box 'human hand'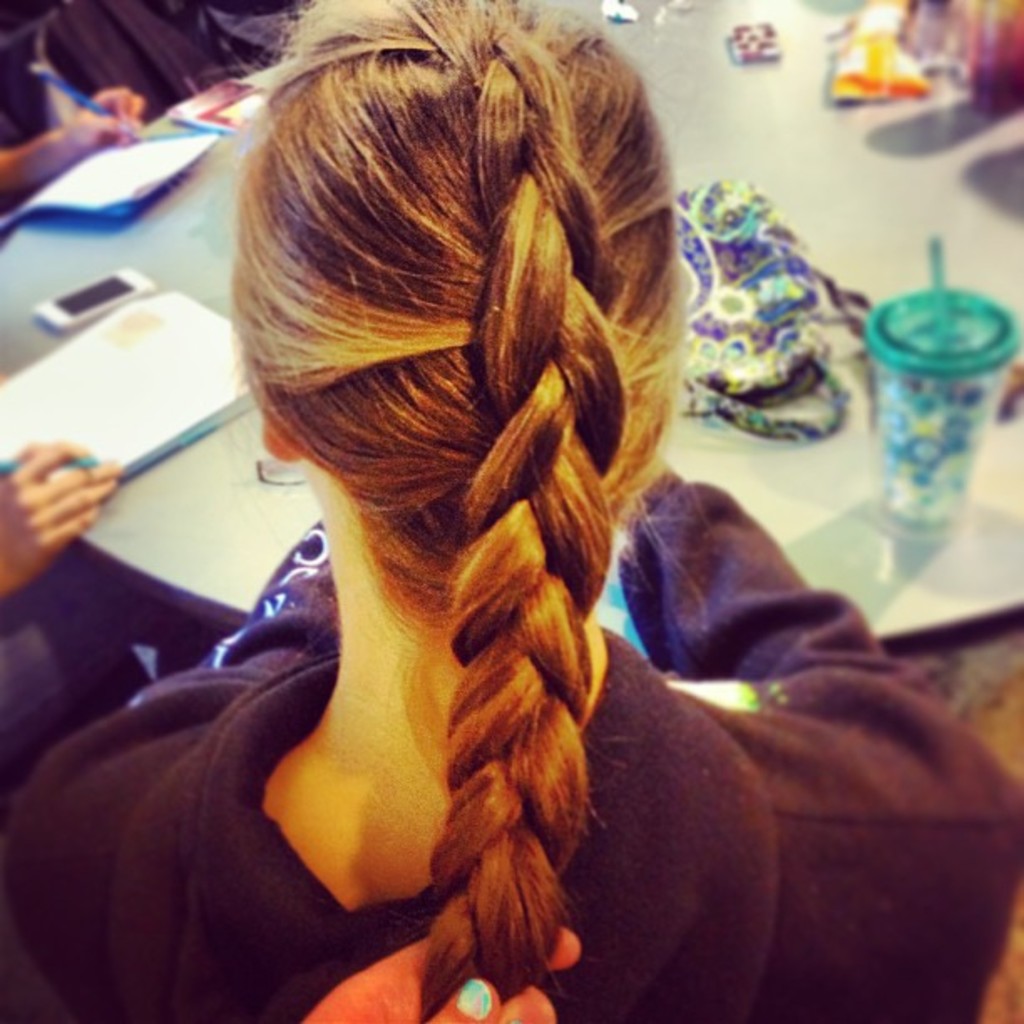
bbox=[69, 85, 151, 156]
